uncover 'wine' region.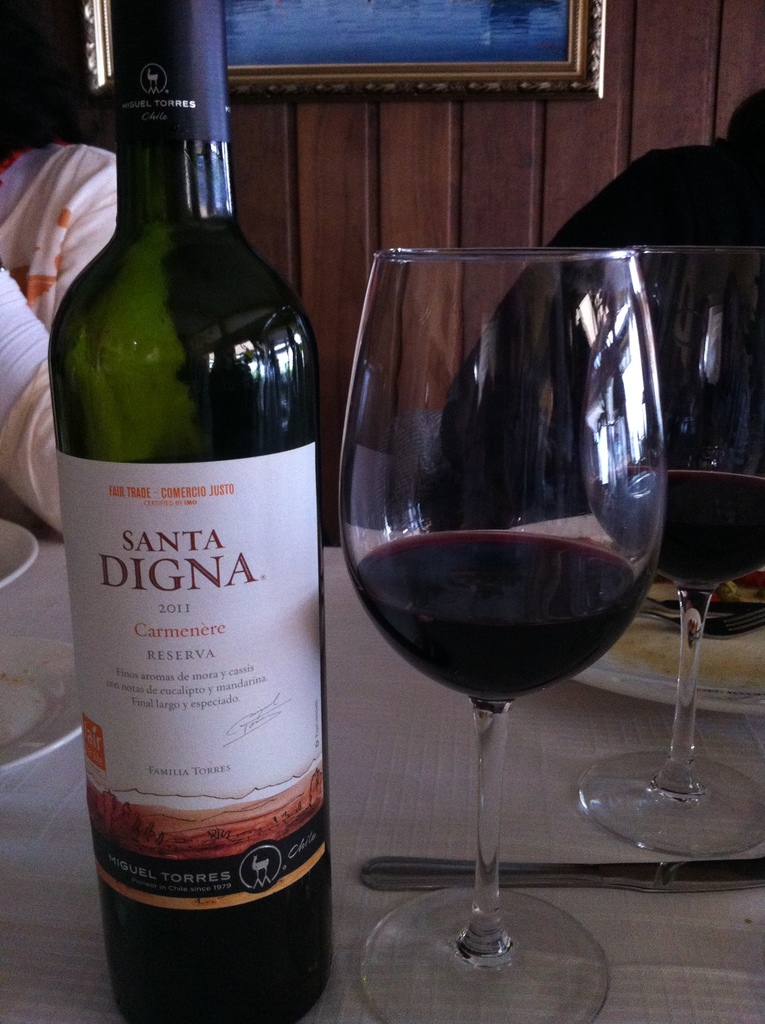
Uncovered: (x1=359, y1=532, x2=639, y2=698).
